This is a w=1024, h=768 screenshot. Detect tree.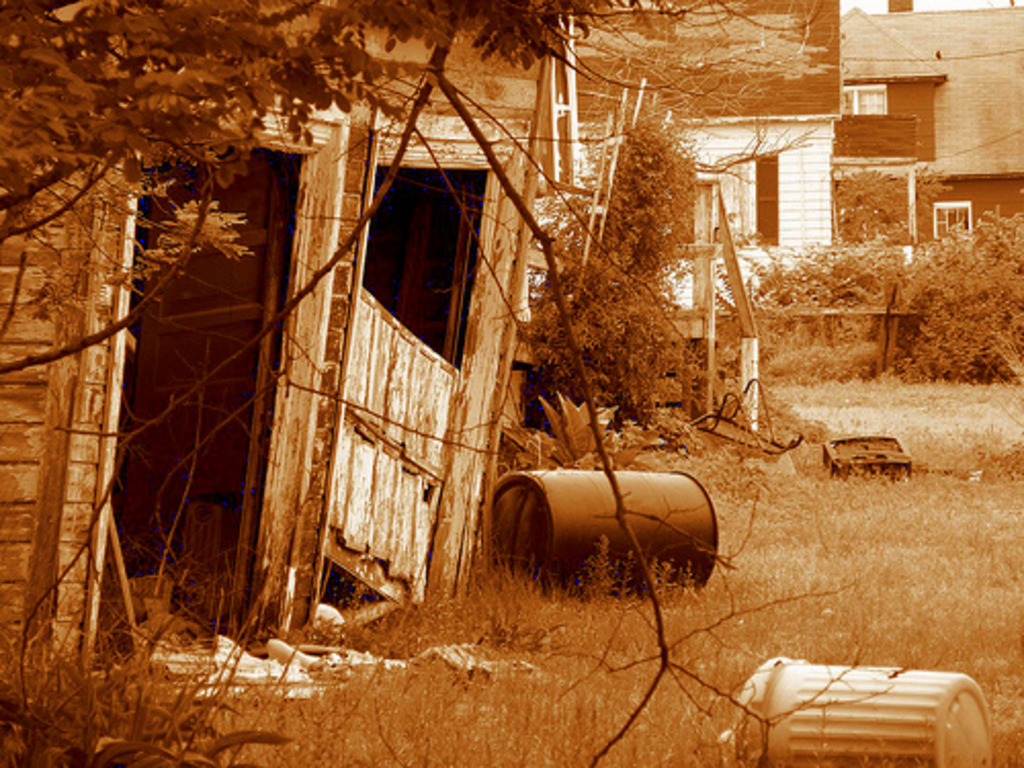
<box>0,0,803,754</box>.
